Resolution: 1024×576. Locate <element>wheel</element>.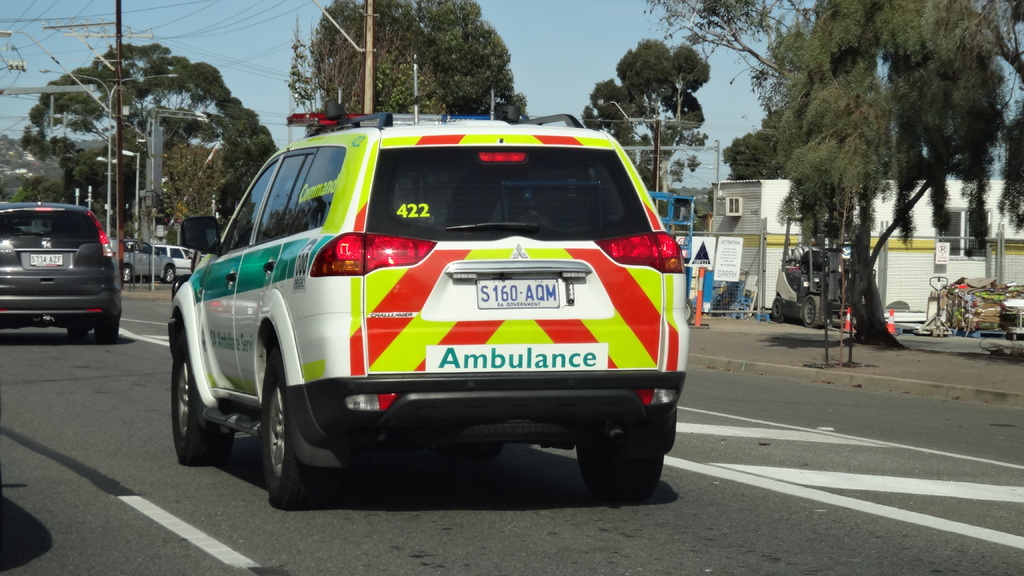
<box>440,419,577,442</box>.
